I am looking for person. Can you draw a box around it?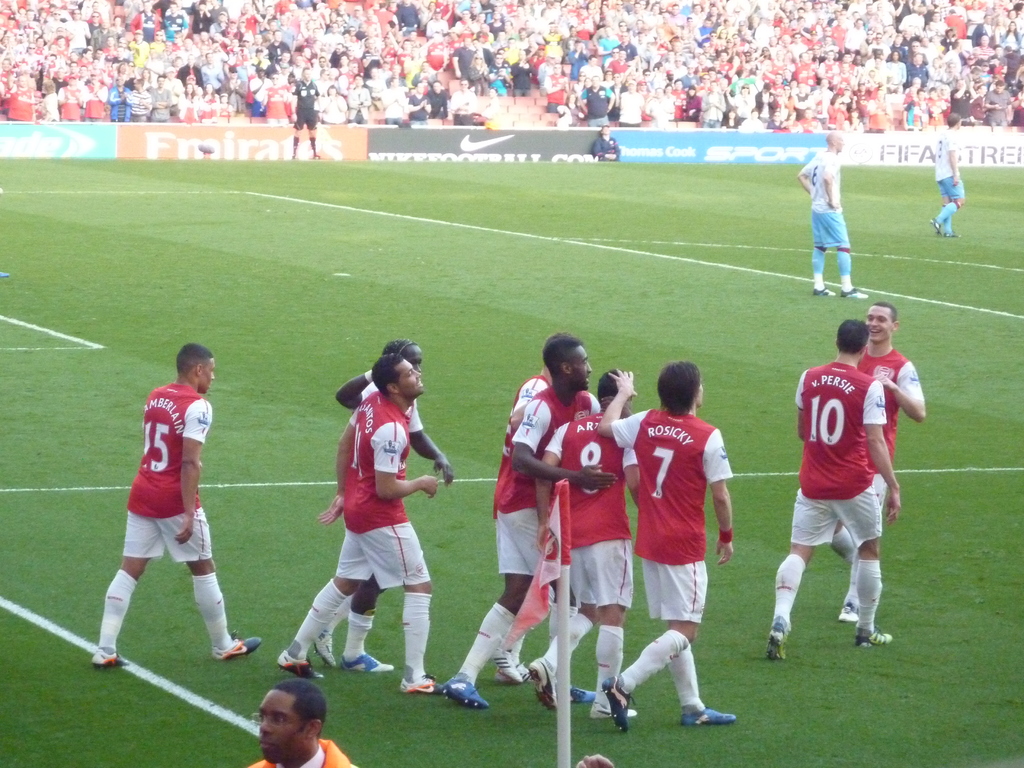
Sure, the bounding box is [238, 683, 368, 767].
